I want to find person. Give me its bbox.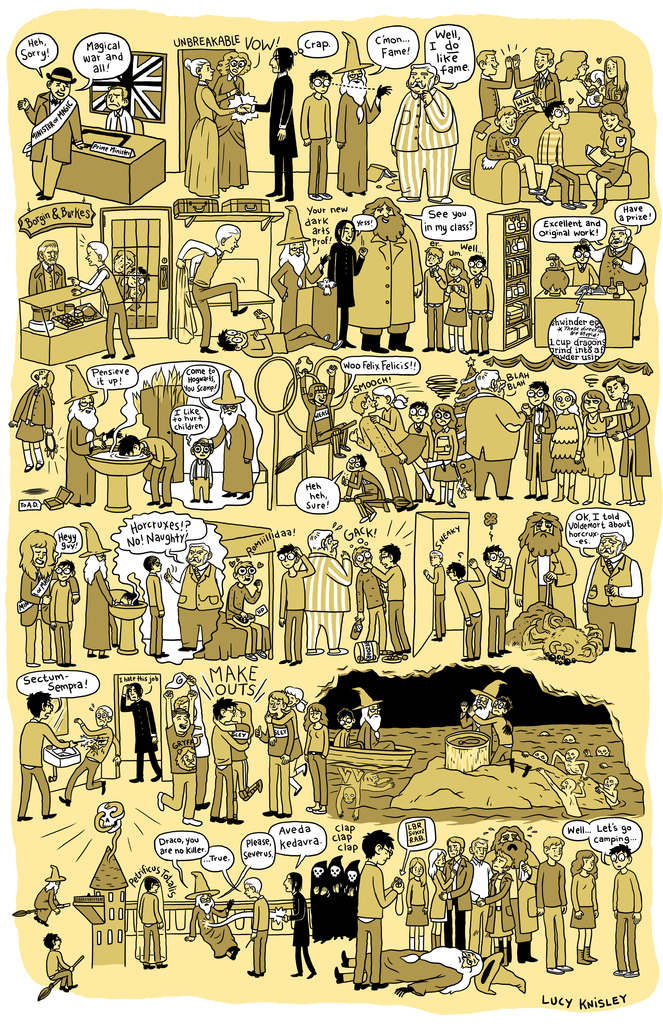
x1=577 y1=390 x2=619 y2=502.
